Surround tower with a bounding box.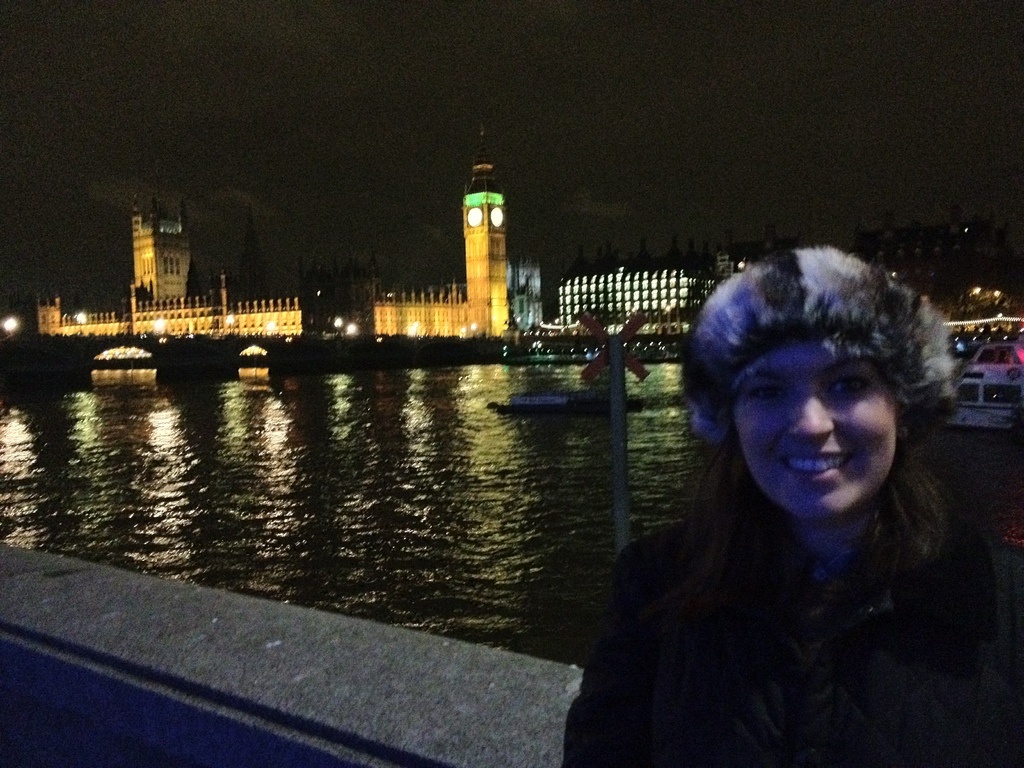
(left=438, top=145, right=524, bottom=316).
